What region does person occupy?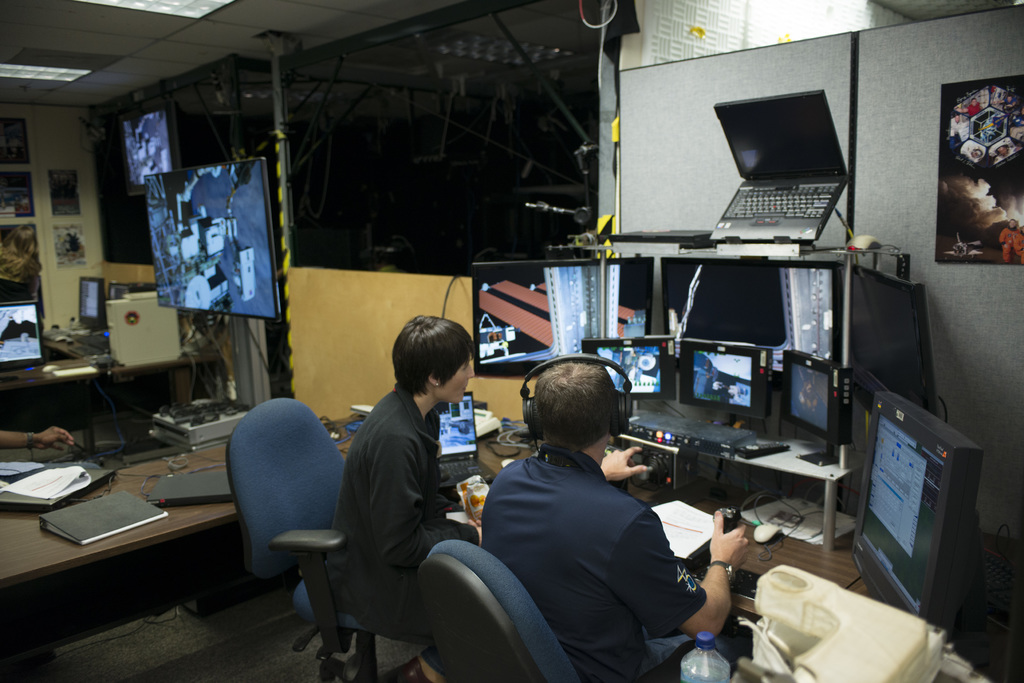
329 312 477 682.
